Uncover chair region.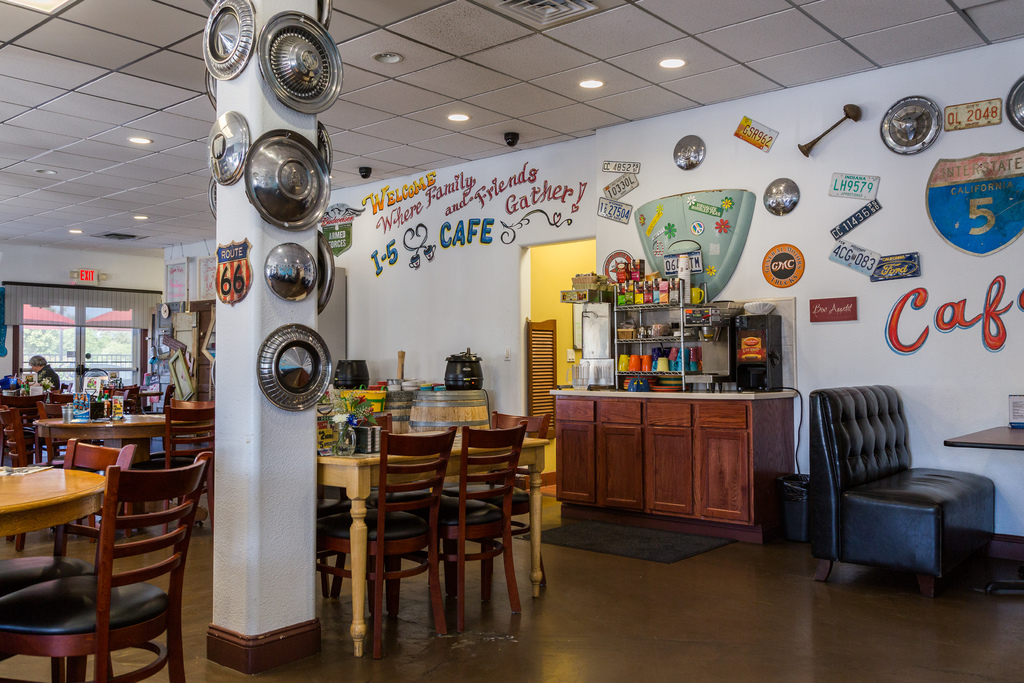
Uncovered: <bbox>35, 401, 108, 534</bbox>.
